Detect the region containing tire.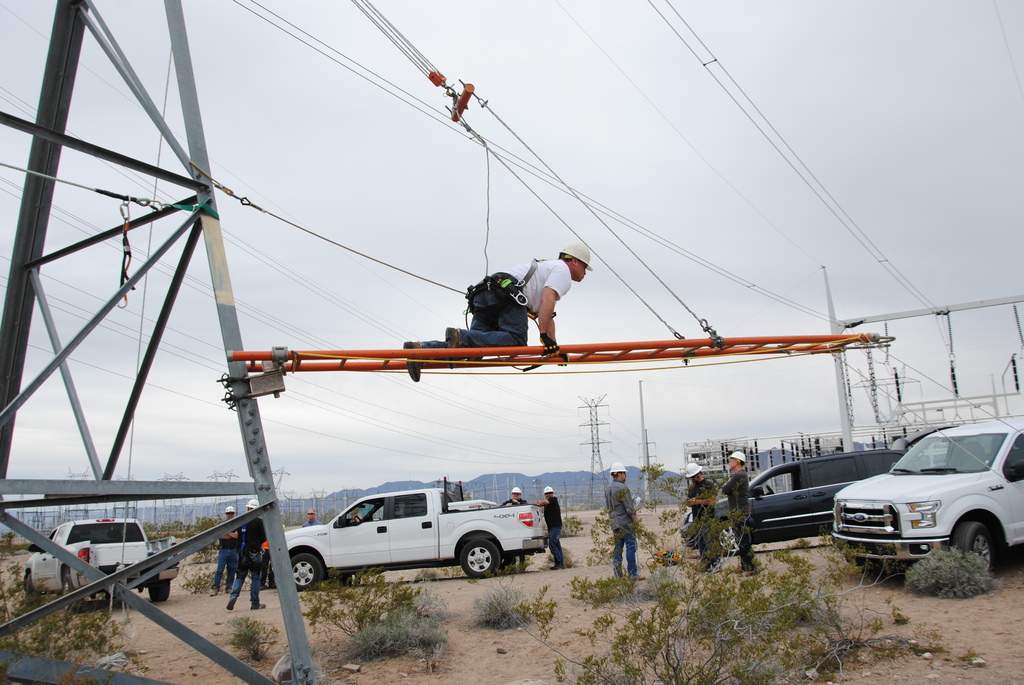
(287, 554, 323, 590).
